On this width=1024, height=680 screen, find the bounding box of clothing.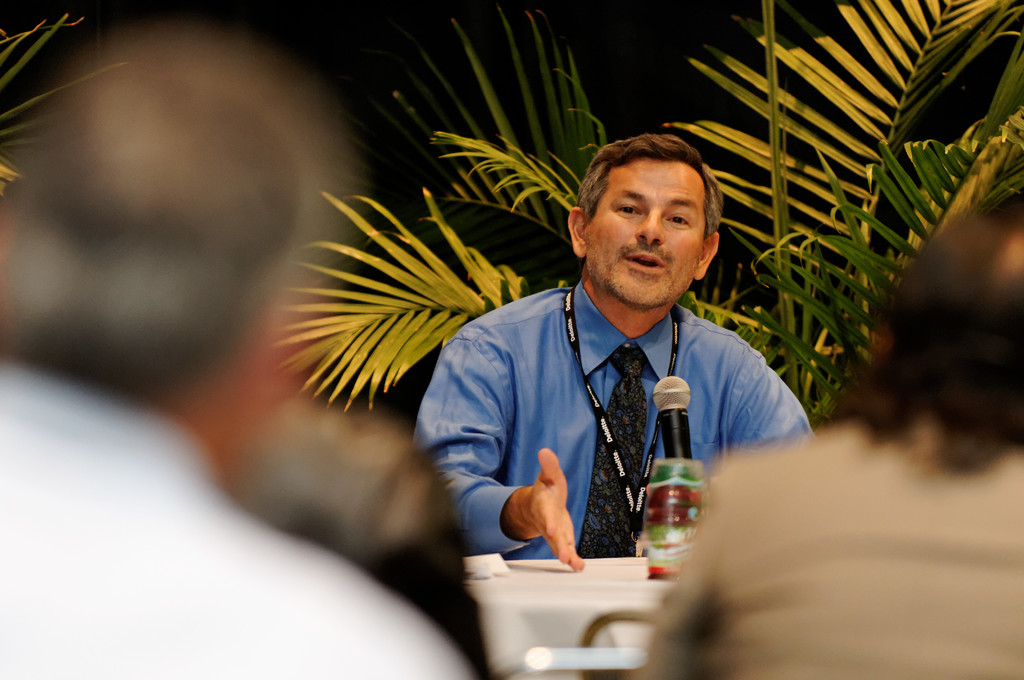
Bounding box: bbox=(431, 236, 799, 579).
